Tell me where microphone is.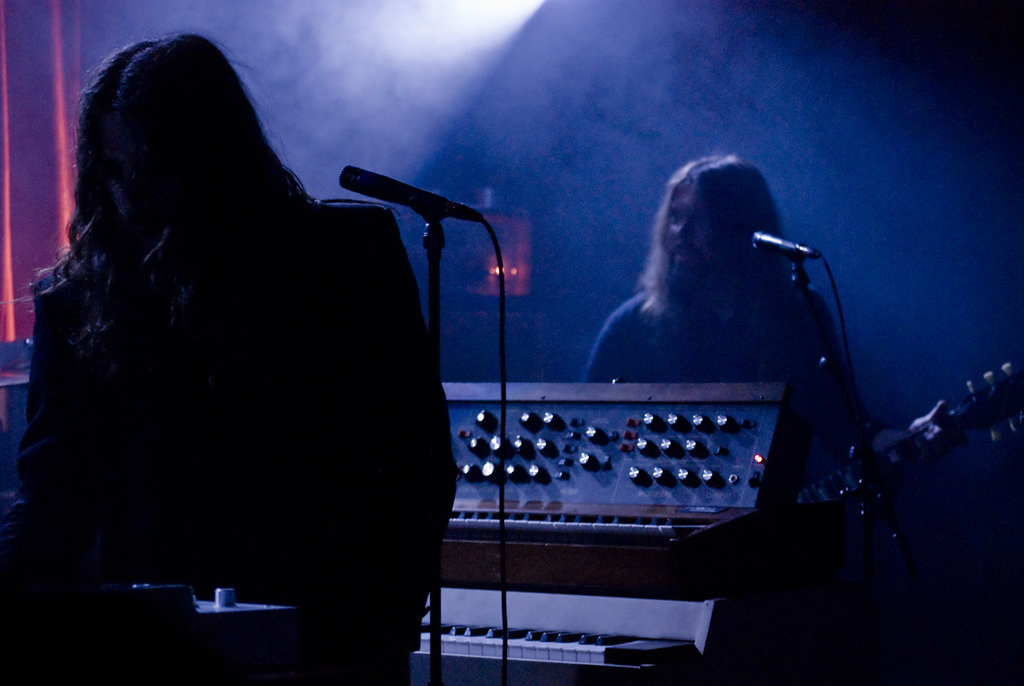
microphone is at (340,166,486,229).
